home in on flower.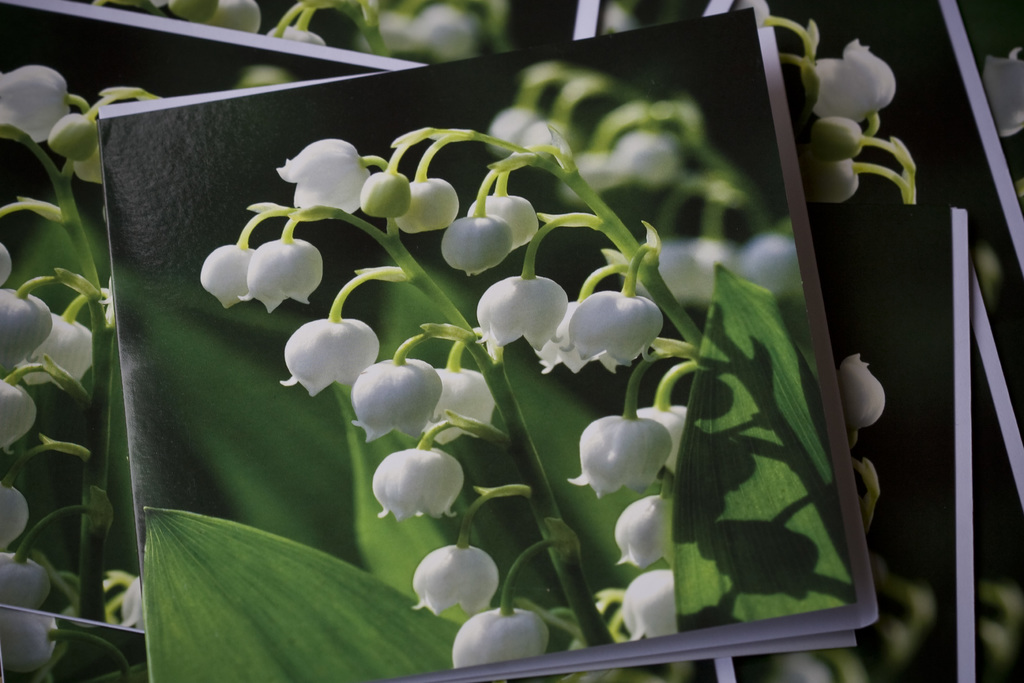
Homed in at box=[808, 112, 865, 163].
